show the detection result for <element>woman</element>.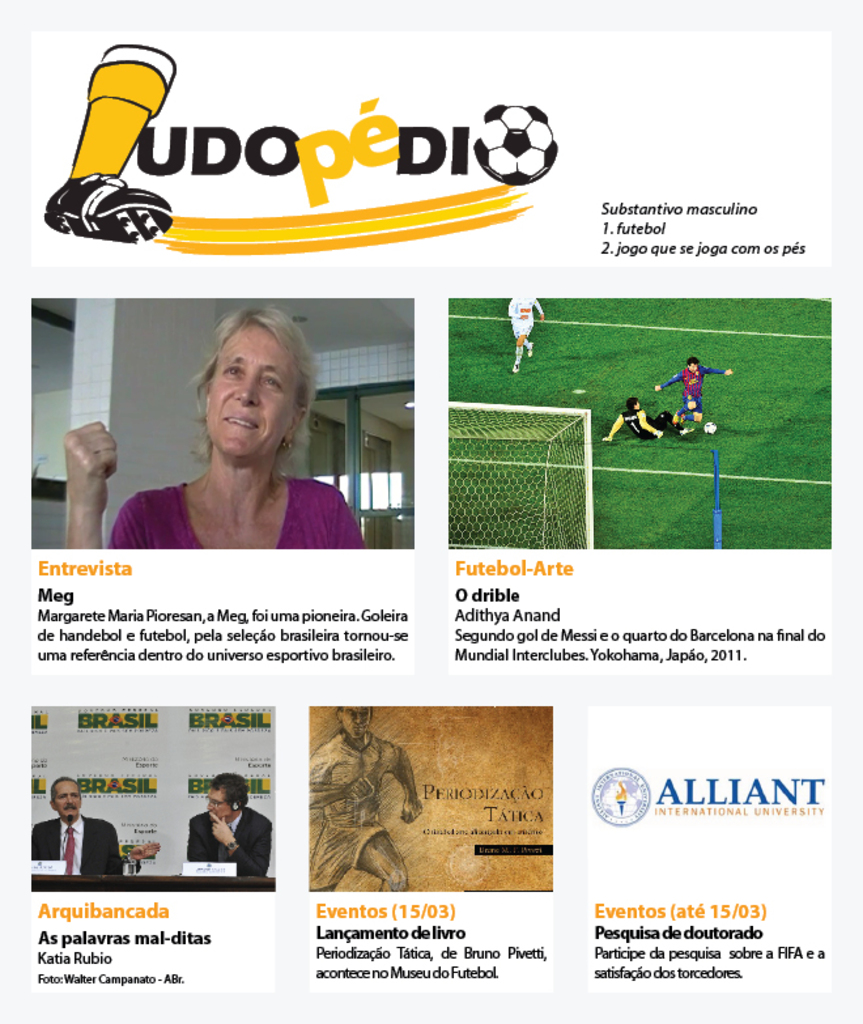
detection(107, 292, 378, 582).
